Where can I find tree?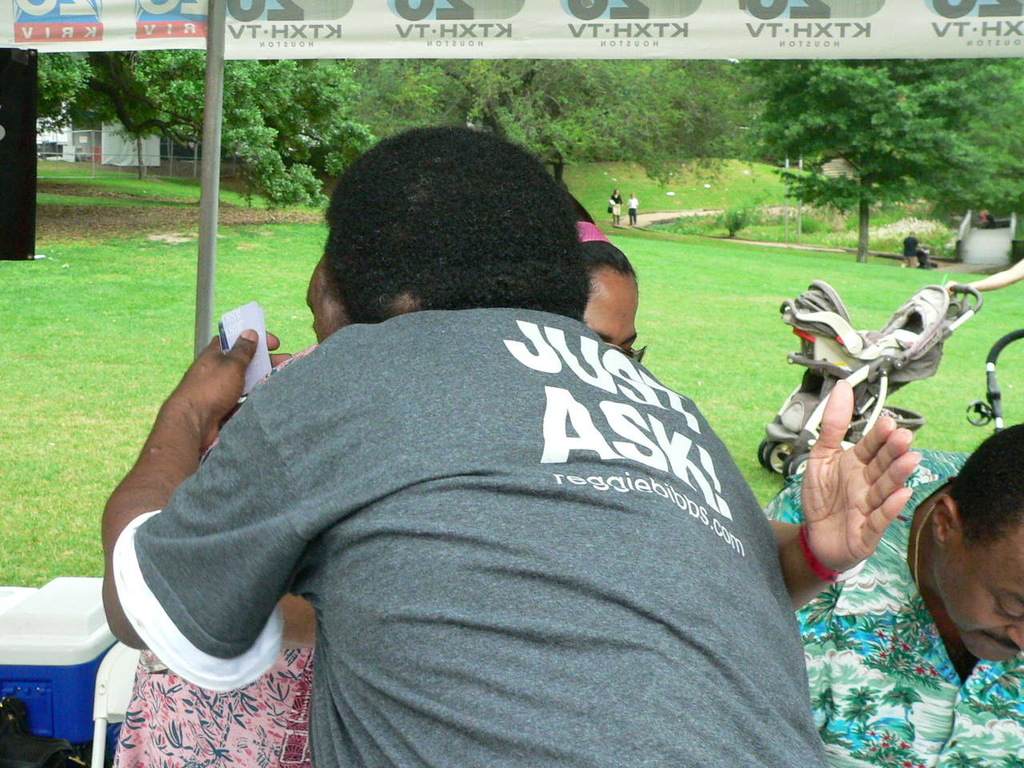
You can find it at (left=876, top=56, right=1023, bottom=222).
